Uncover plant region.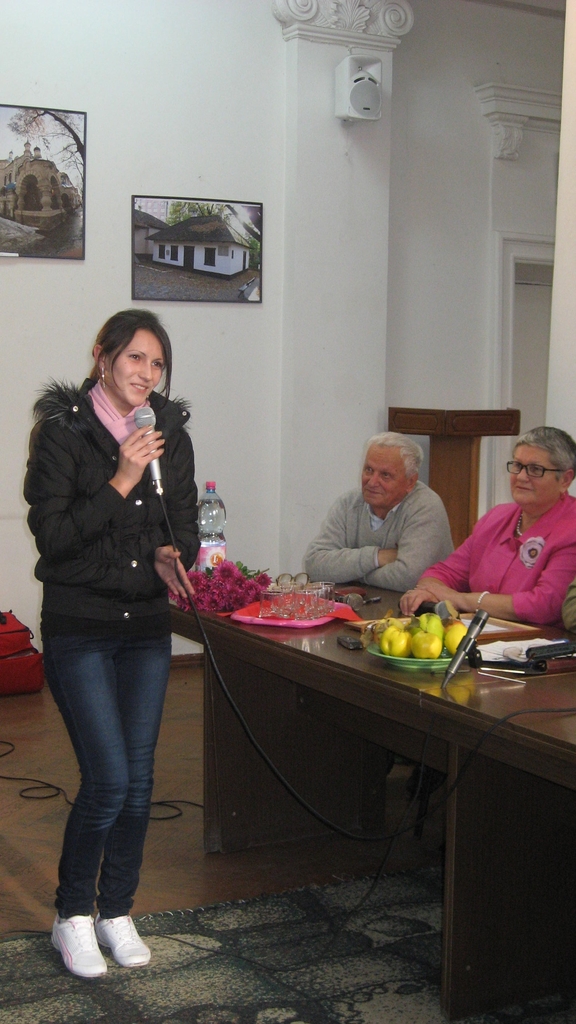
Uncovered: bbox=[173, 550, 284, 625].
